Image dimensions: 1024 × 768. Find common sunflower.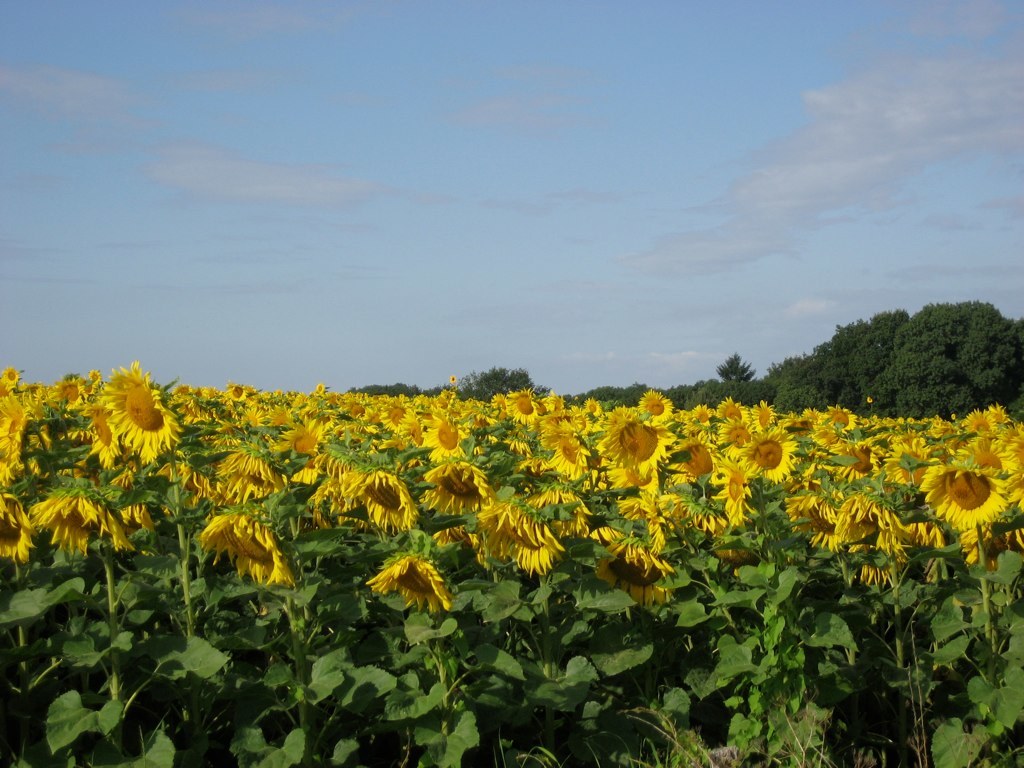
[x1=344, y1=473, x2=409, y2=531].
